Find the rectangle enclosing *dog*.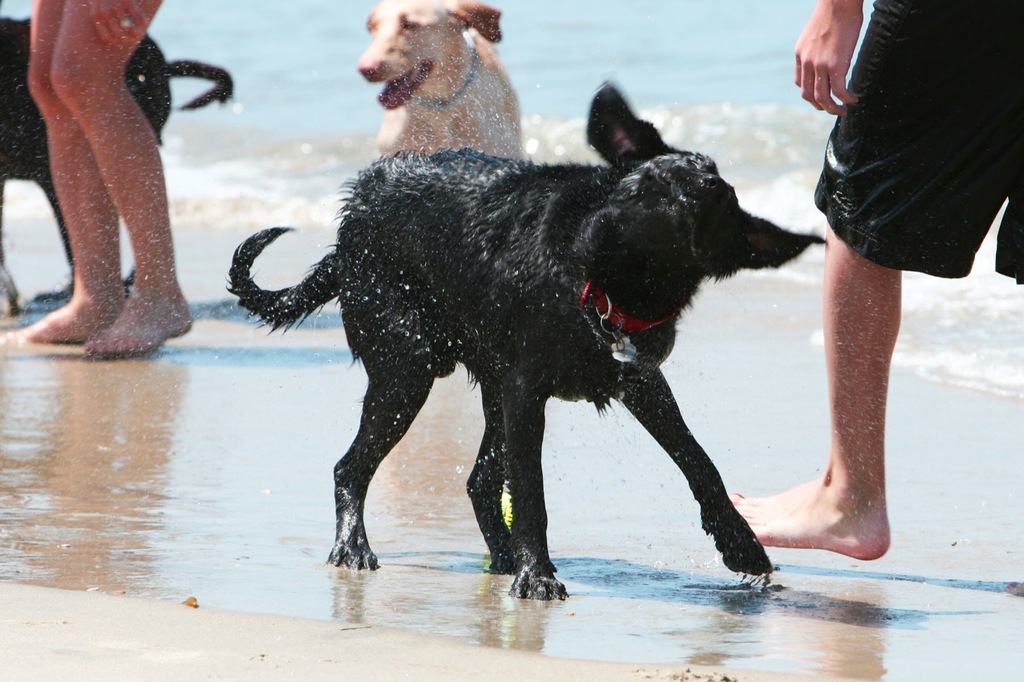
rect(357, 0, 527, 160).
